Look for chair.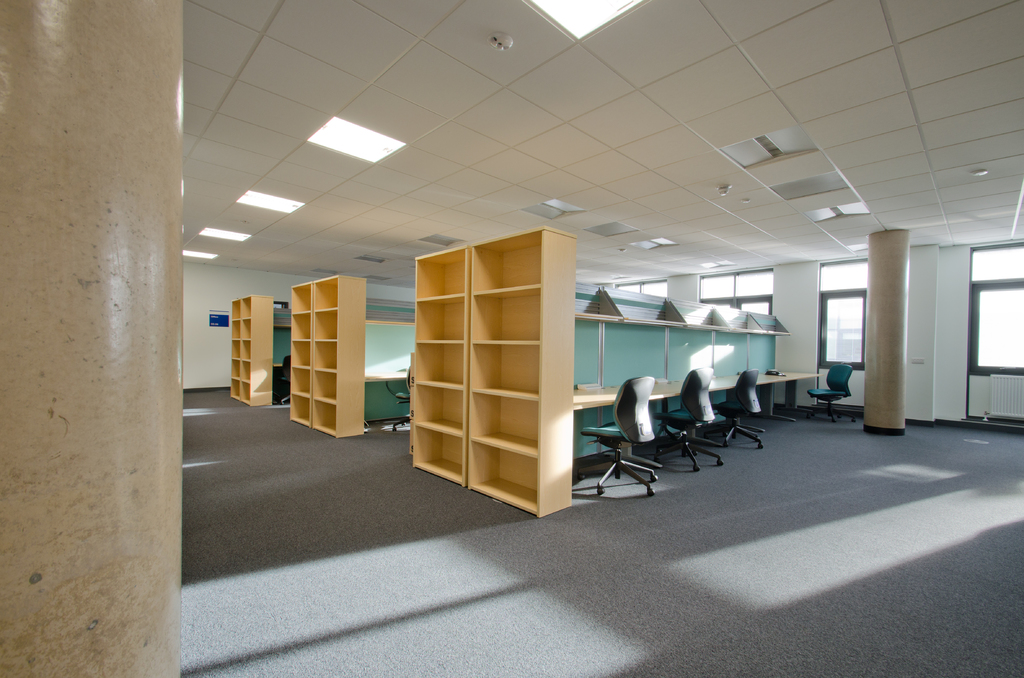
Found: (655,366,724,469).
